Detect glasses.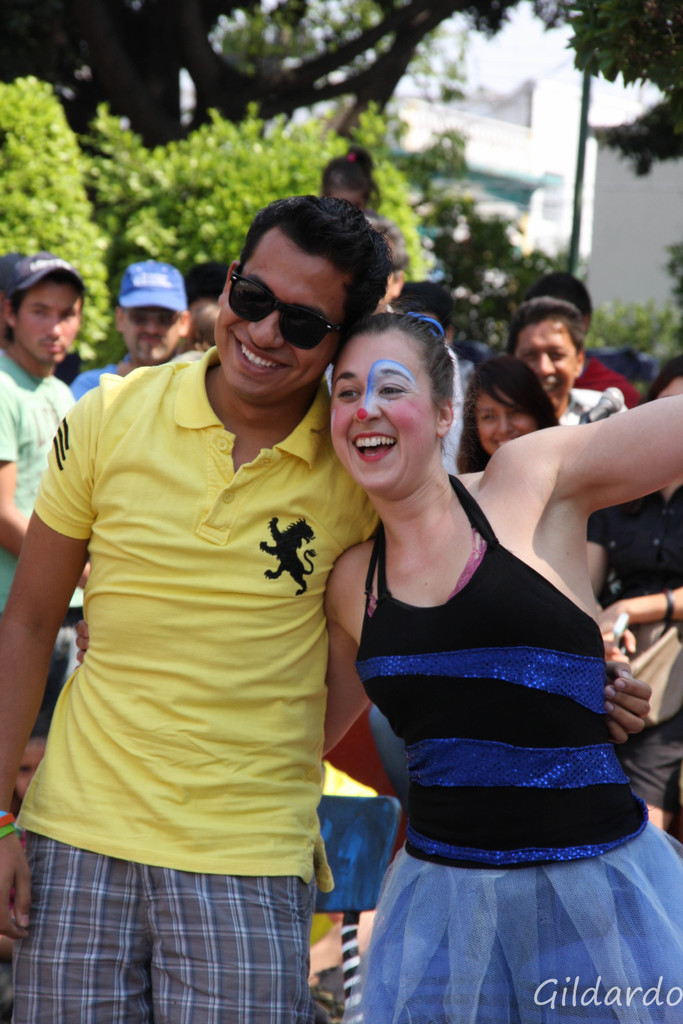
Detected at l=222, t=260, r=347, b=355.
